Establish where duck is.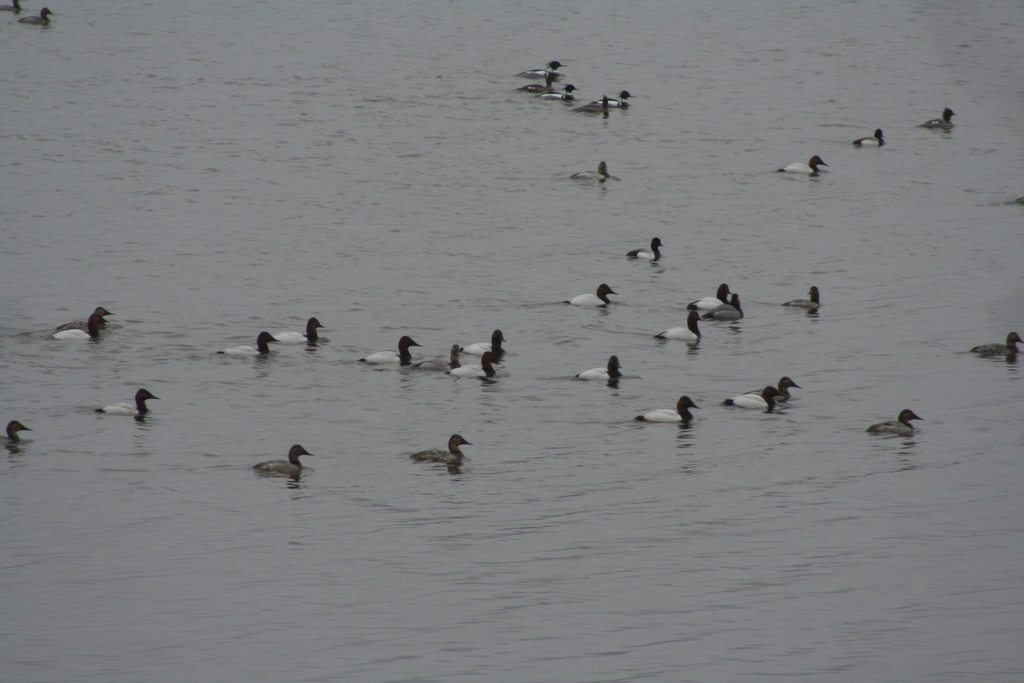
Established at x1=710 y1=288 x2=751 y2=324.
